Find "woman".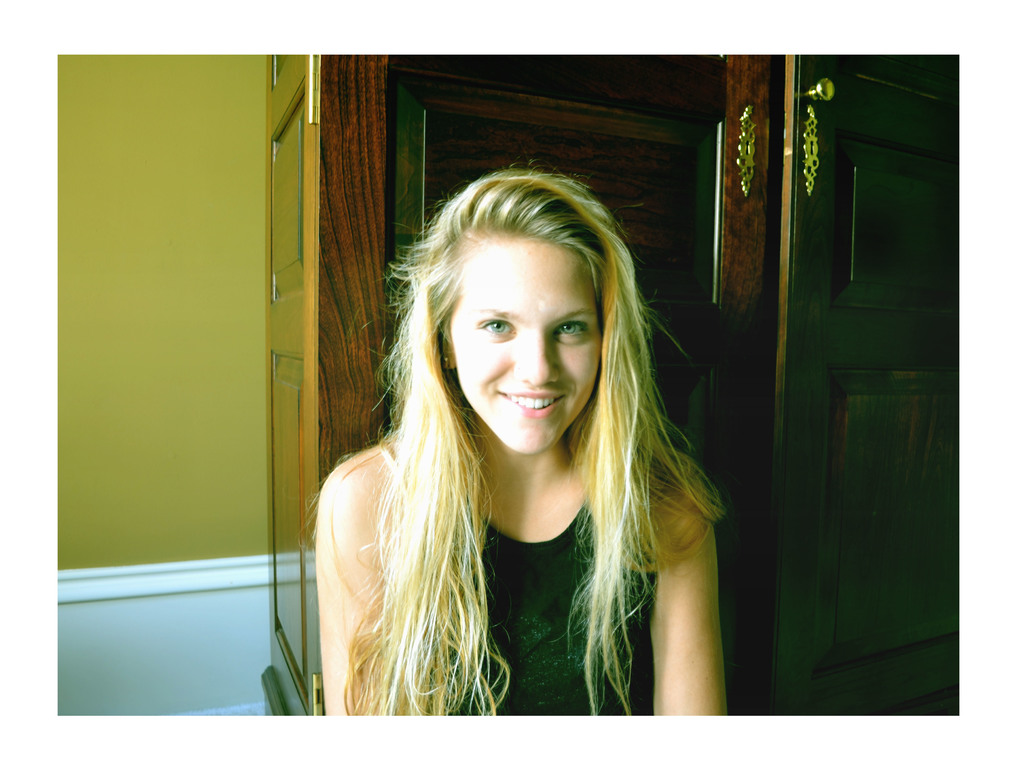
279/149/756/733.
